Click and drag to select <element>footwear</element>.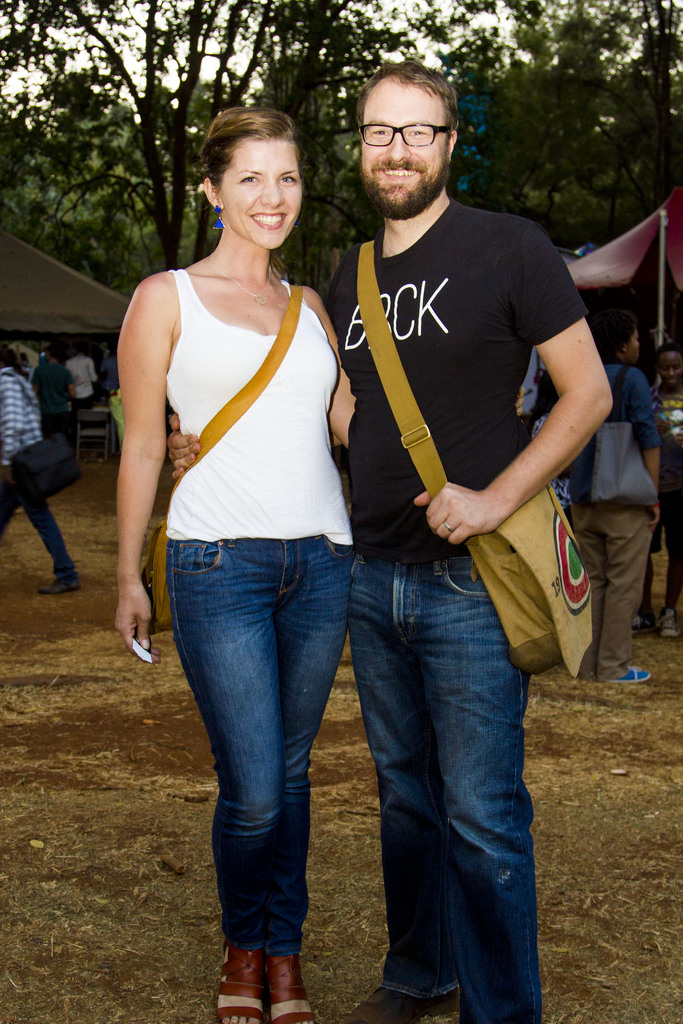
Selection: x1=616 y1=666 x2=653 y2=683.
